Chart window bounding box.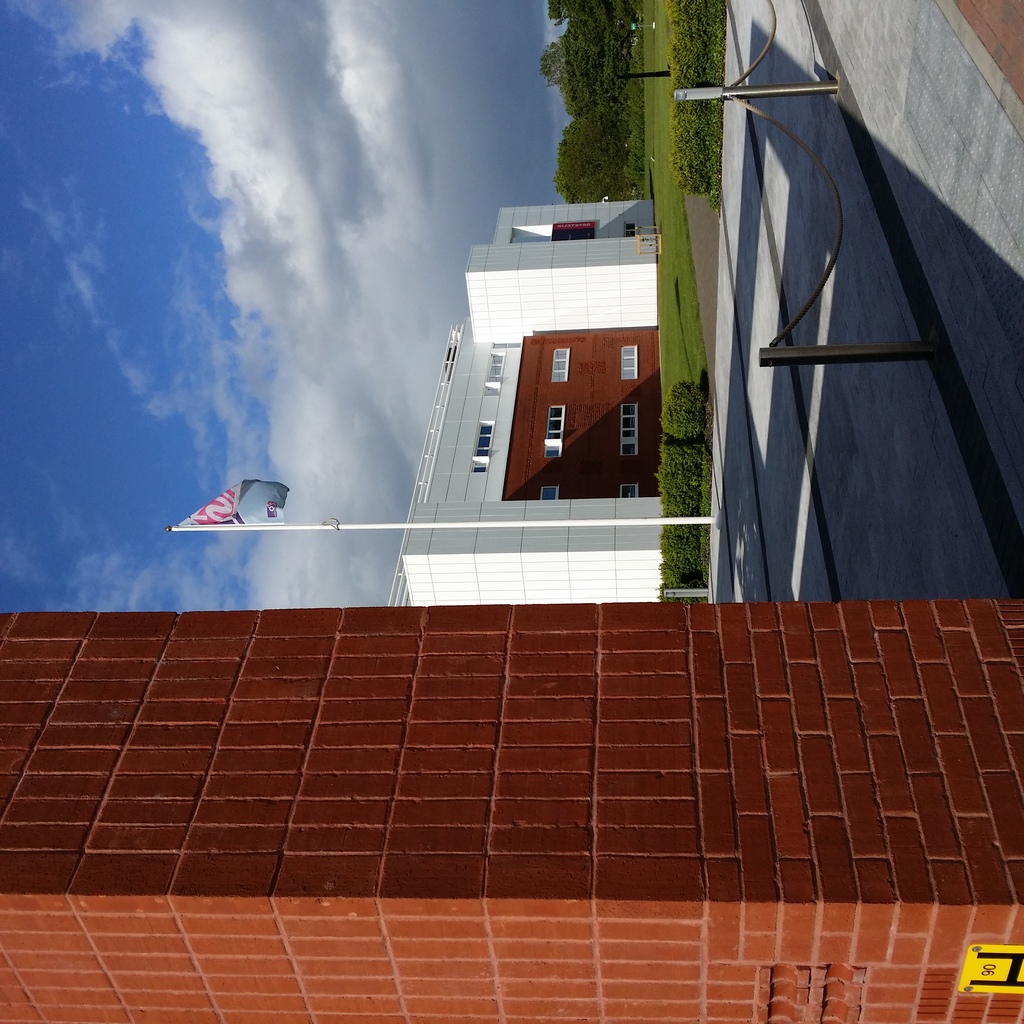
Charted: [618, 348, 638, 382].
